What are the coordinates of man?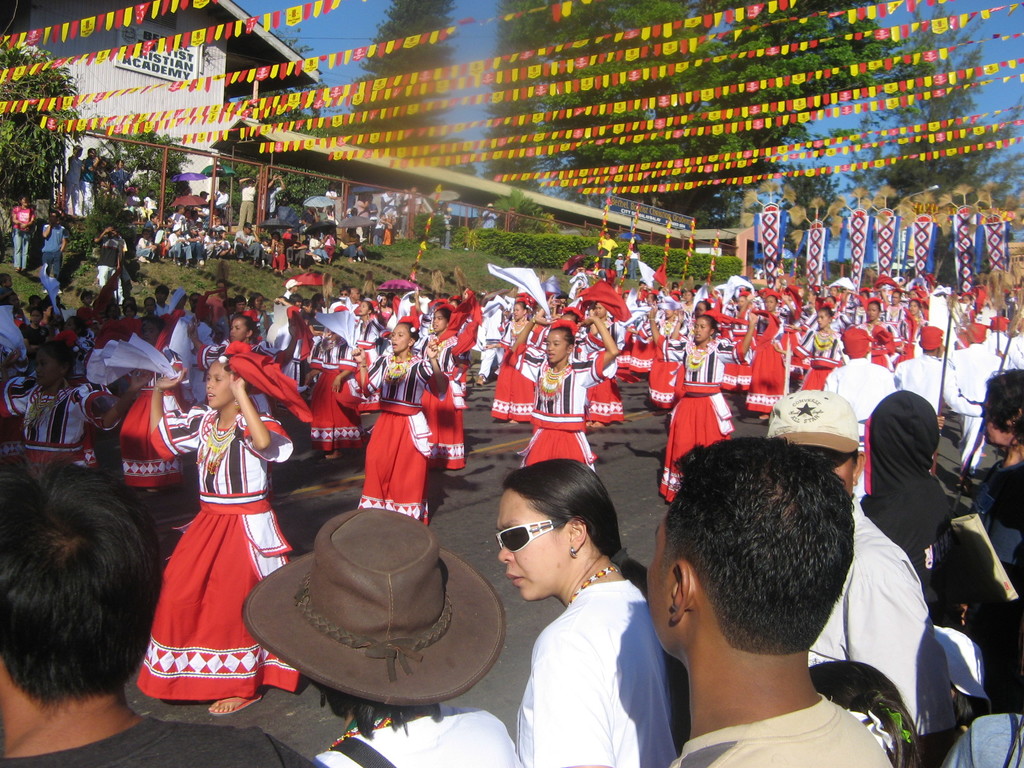
979,312,1019,378.
